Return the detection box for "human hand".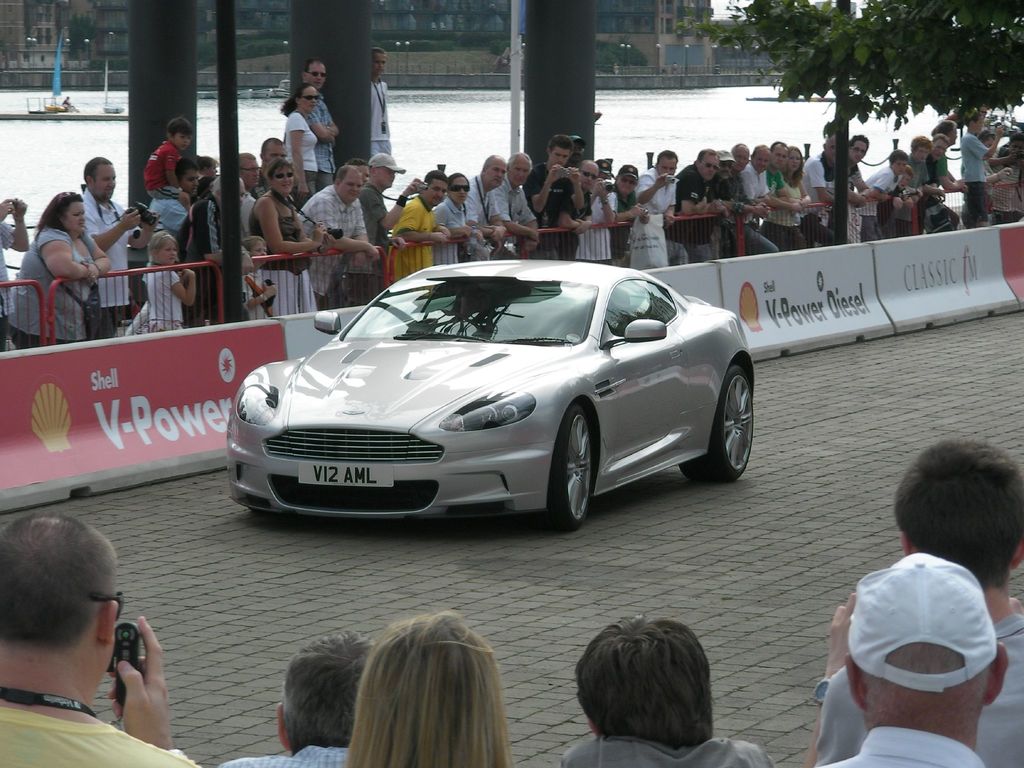
240 253 255 278.
